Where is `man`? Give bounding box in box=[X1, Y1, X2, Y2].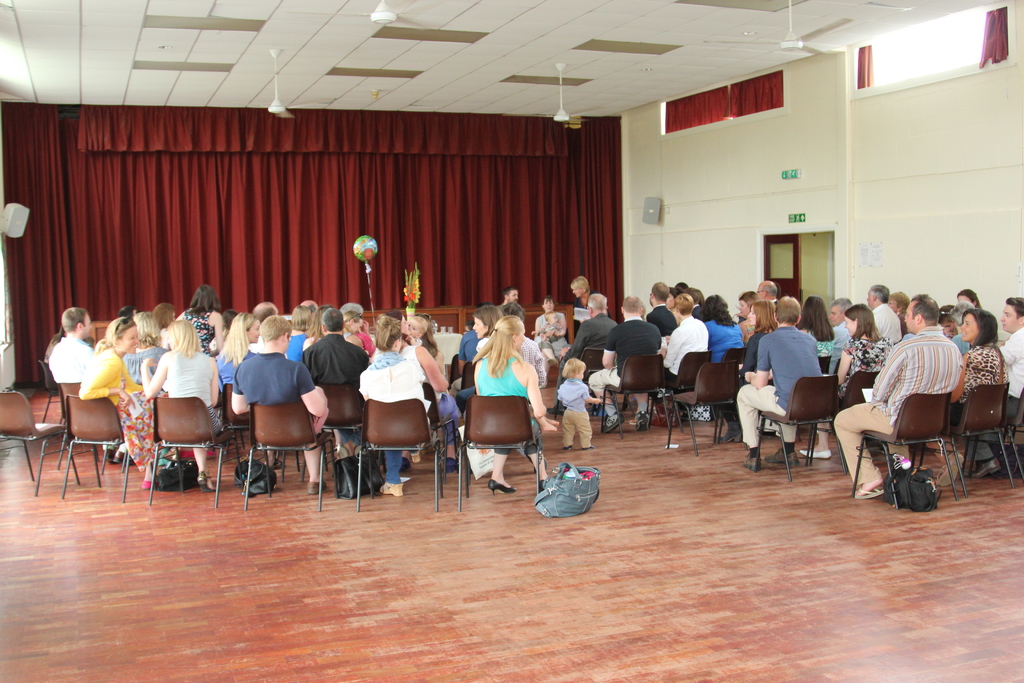
box=[753, 277, 781, 306].
